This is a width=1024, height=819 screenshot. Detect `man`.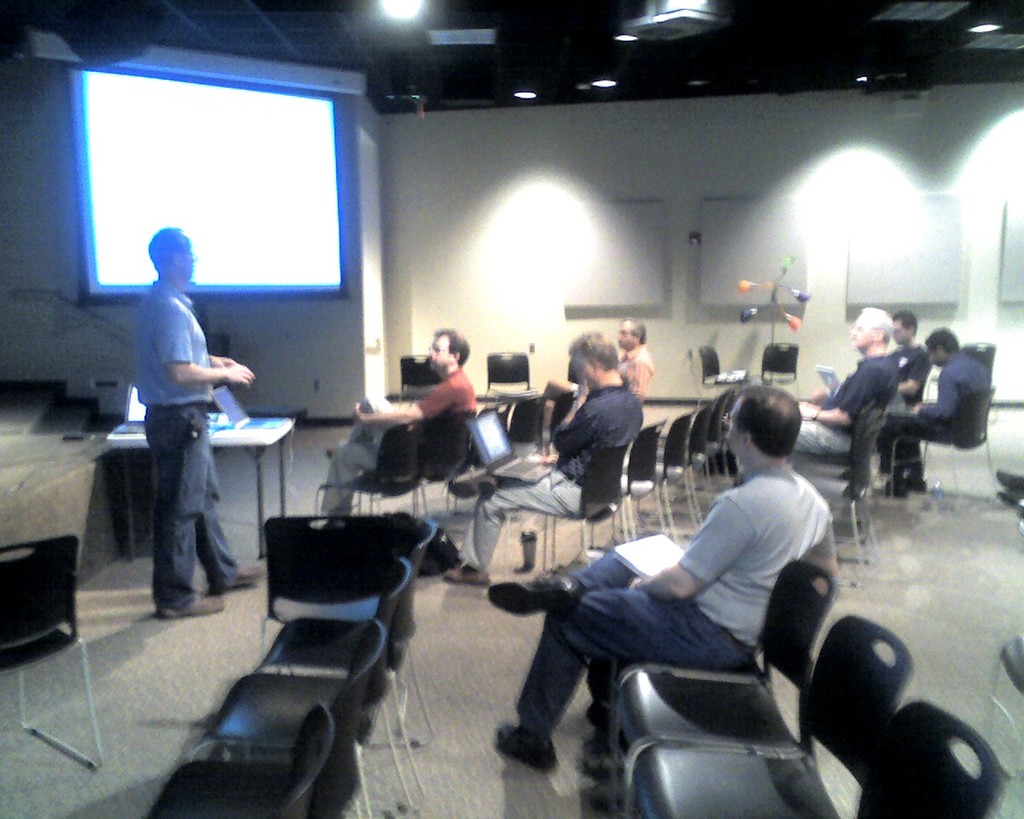
box=[874, 322, 982, 493].
